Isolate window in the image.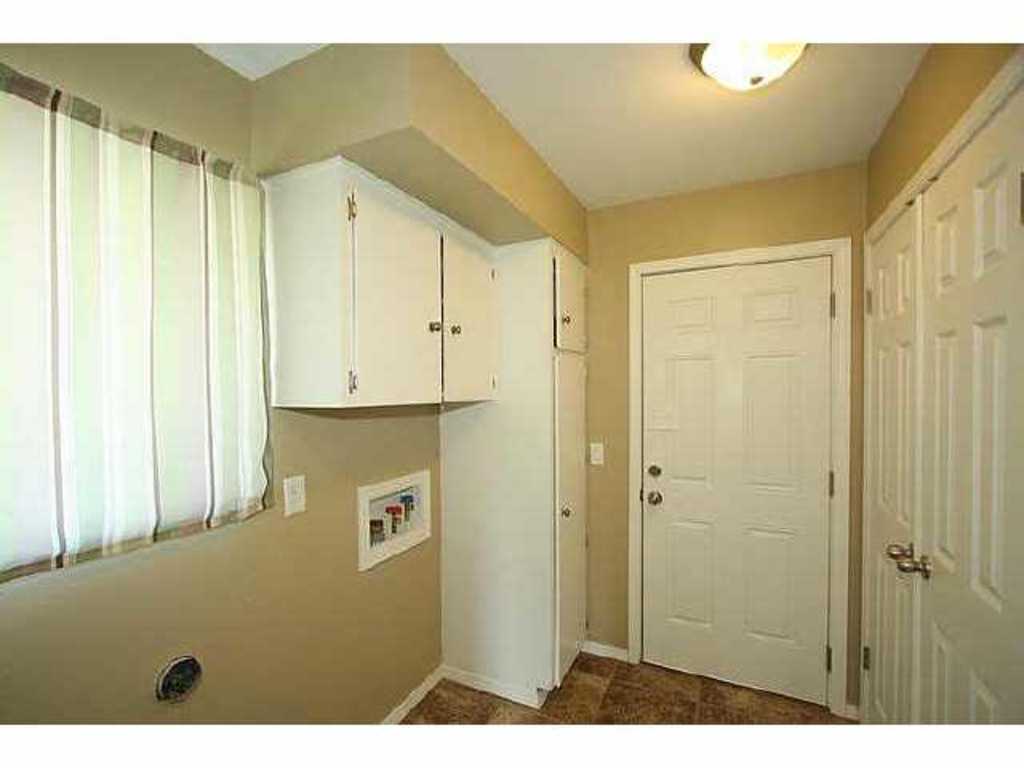
Isolated region: box=[0, 59, 278, 587].
